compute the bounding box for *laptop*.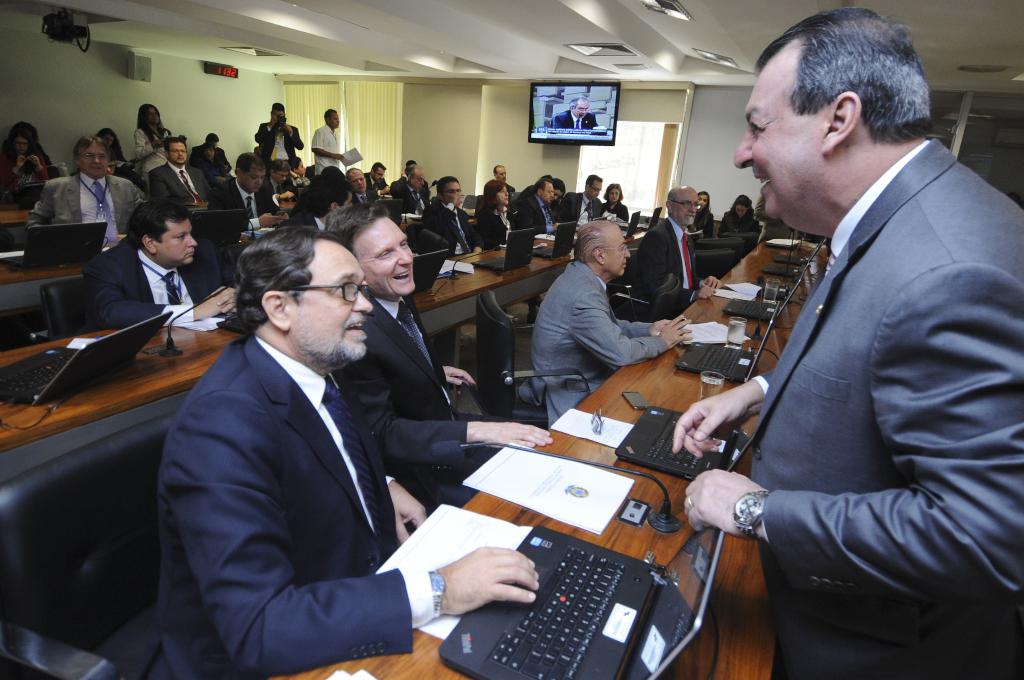
{"x1": 531, "y1": 223, "x2": 578, "y2": 259}.
